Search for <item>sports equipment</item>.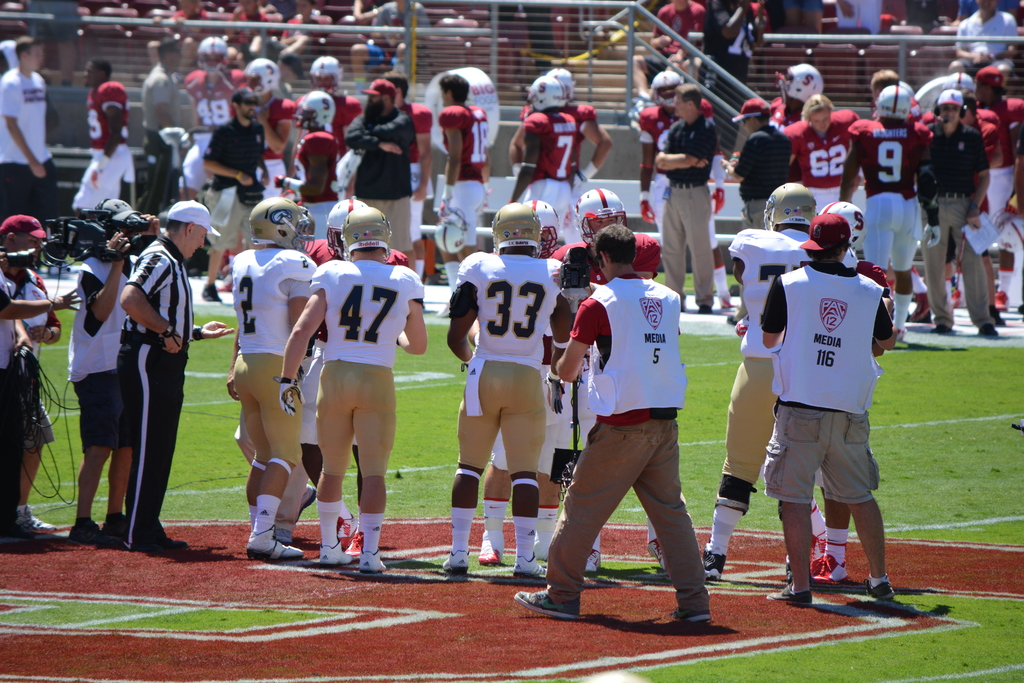
Found at <box>474,541,511,564</box>.
